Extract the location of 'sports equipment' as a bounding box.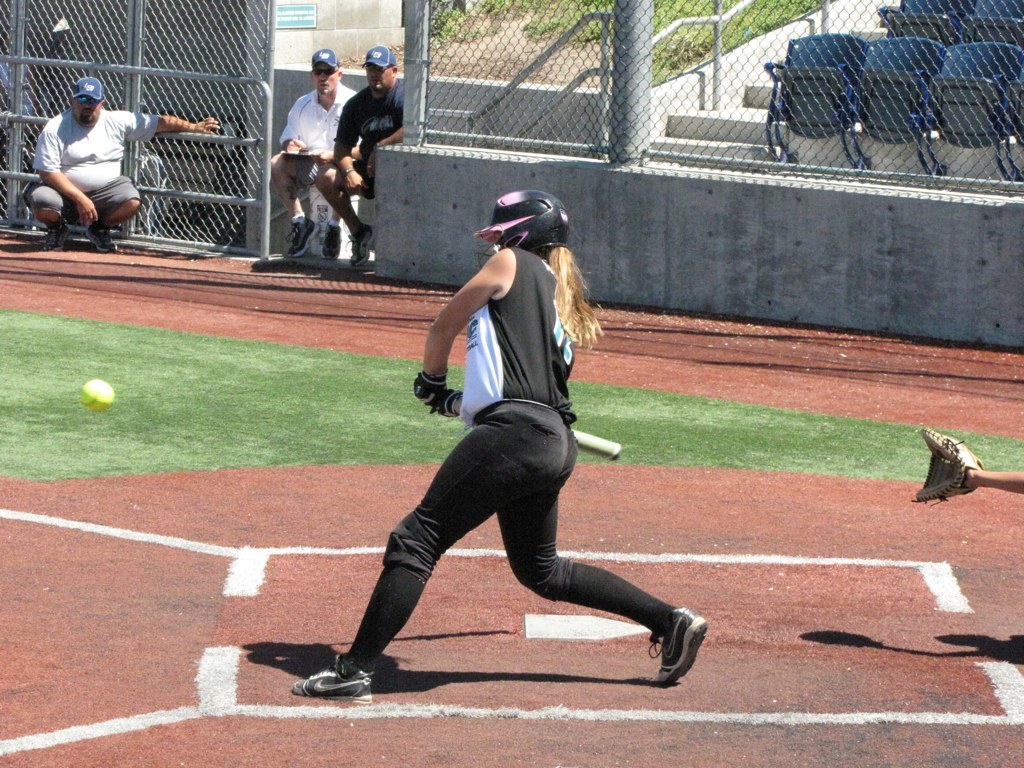
box=[912, 422, 983, 505].
